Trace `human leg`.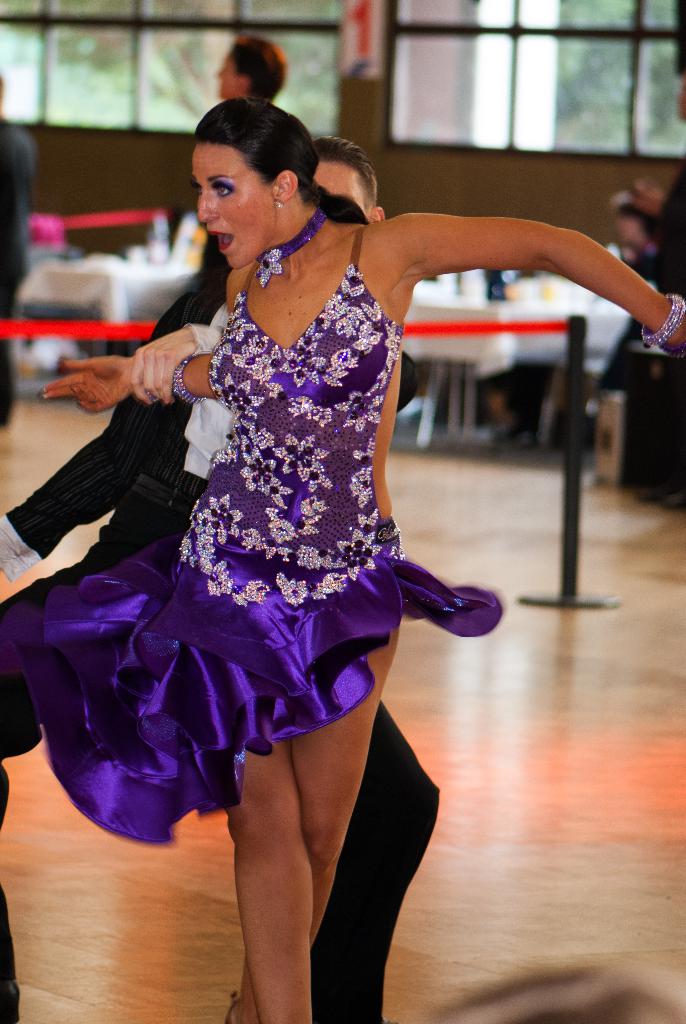
Traced to box=[313, 696, 439, 1023].
